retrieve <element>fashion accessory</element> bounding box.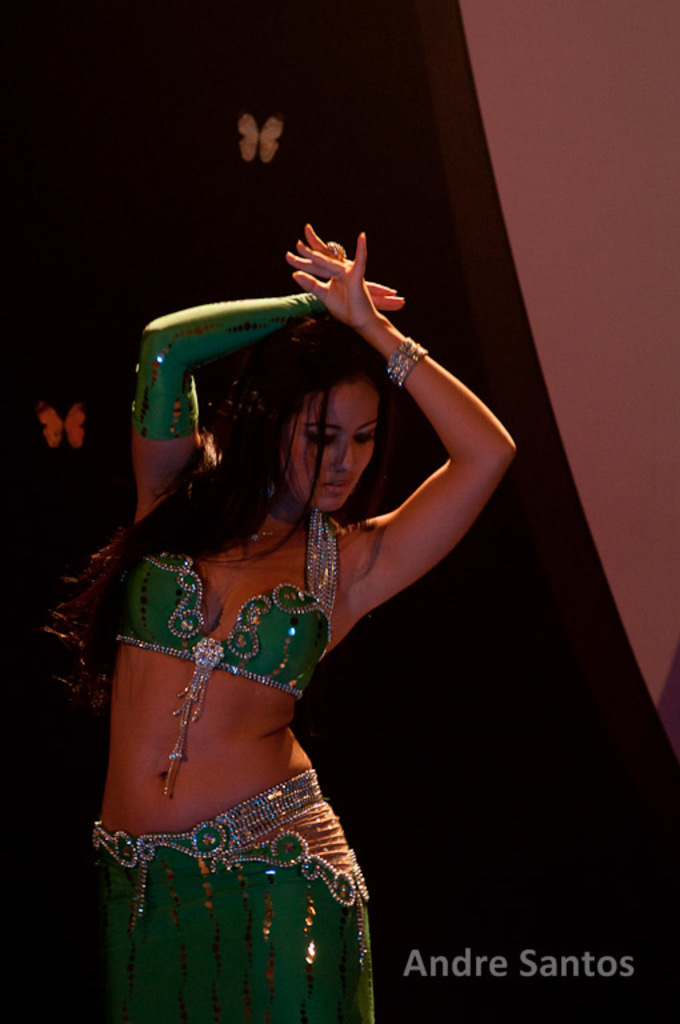
Bounding box: select_region(160, 633, 221, 795).
